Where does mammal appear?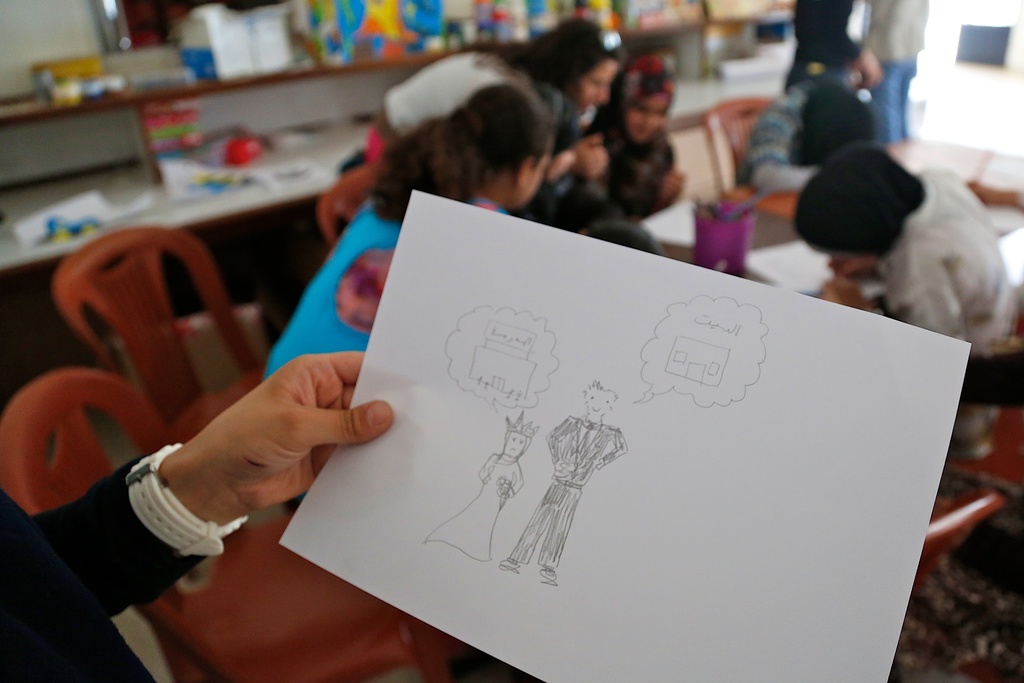
Appears at bbox(260, 81, 557, 384).
